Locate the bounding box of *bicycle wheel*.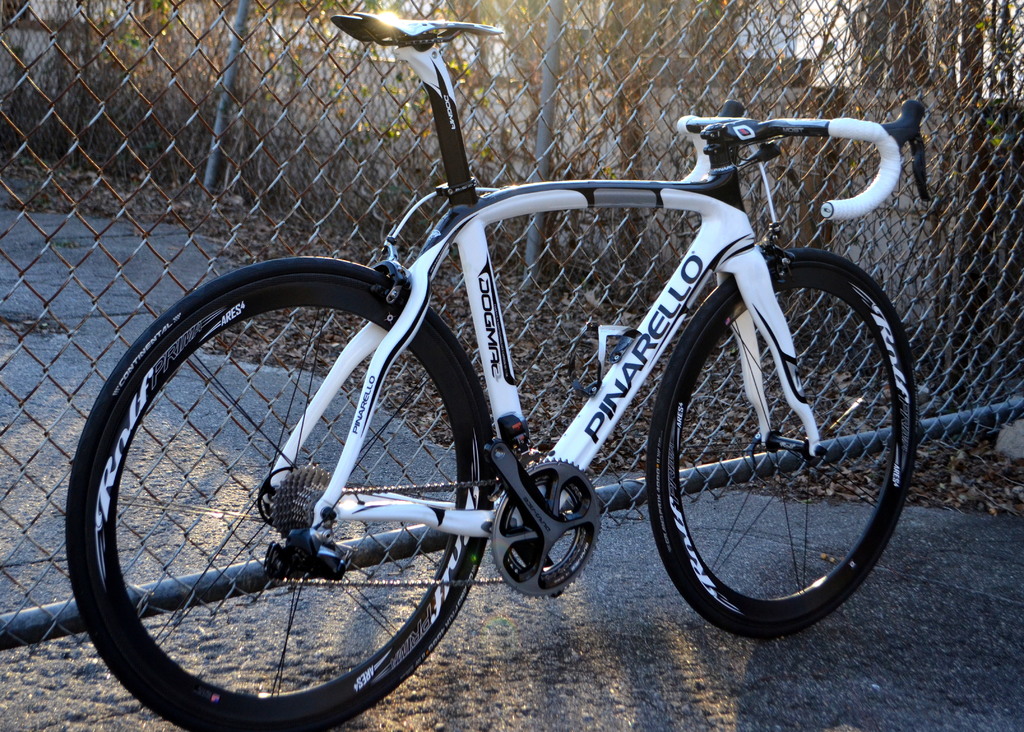
Bounding box: locate(645, 246, 920, 644).
